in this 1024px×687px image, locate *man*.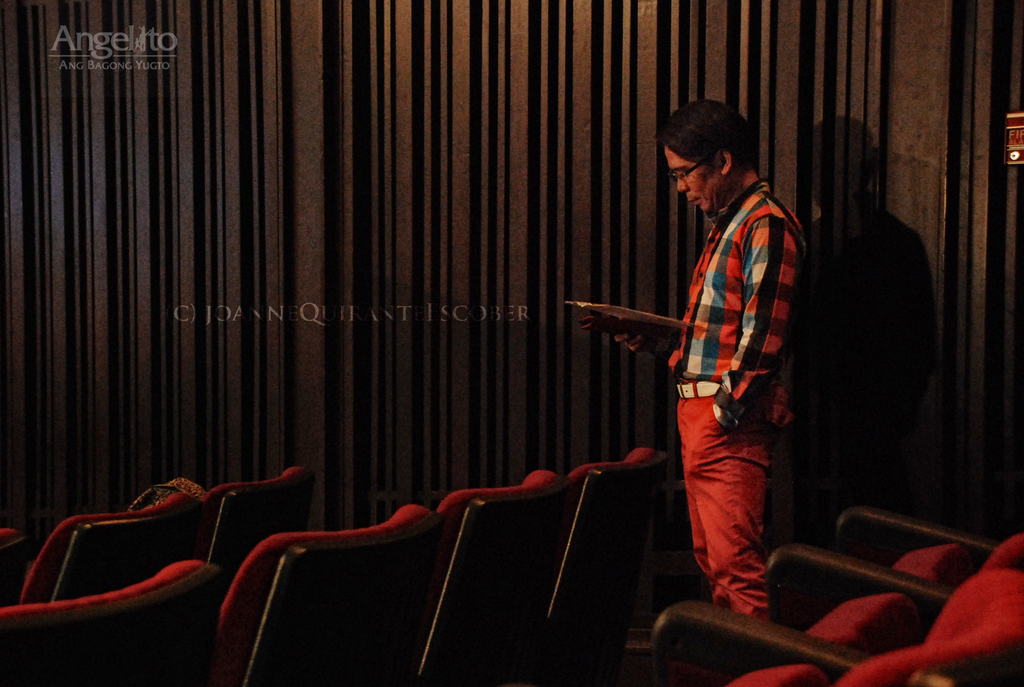
Bounding box: {"left": 584, "top": 97, "right": 808, "bottom": 629}.
